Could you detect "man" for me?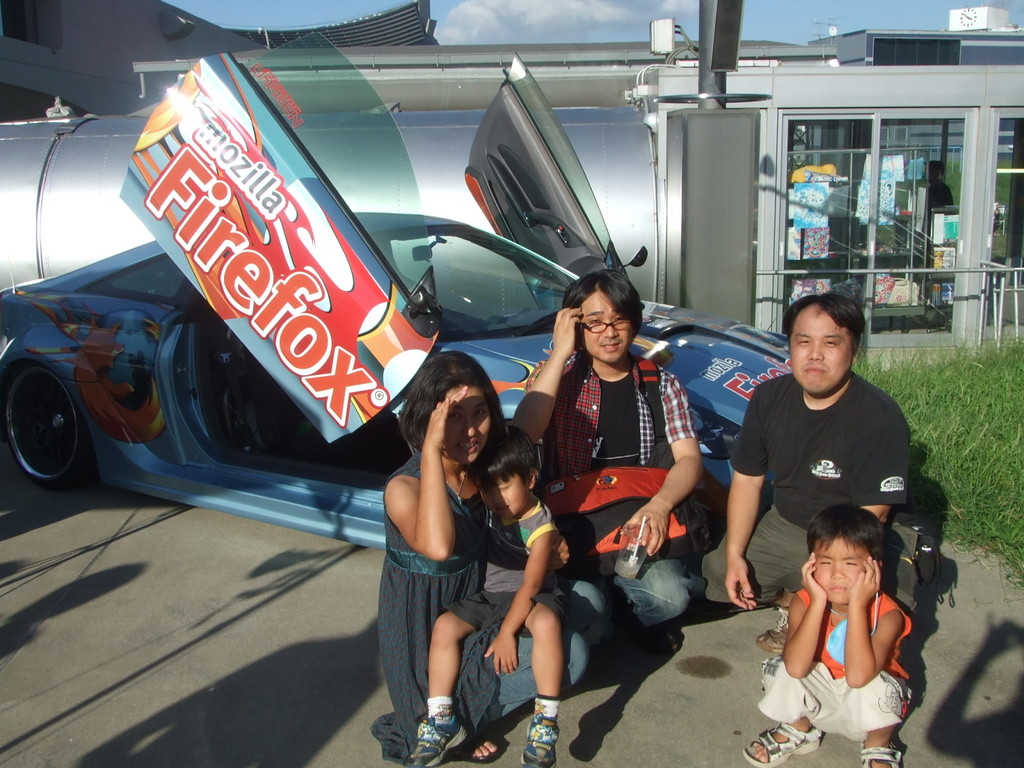
Detection result: [702, 305, 928, 600].
